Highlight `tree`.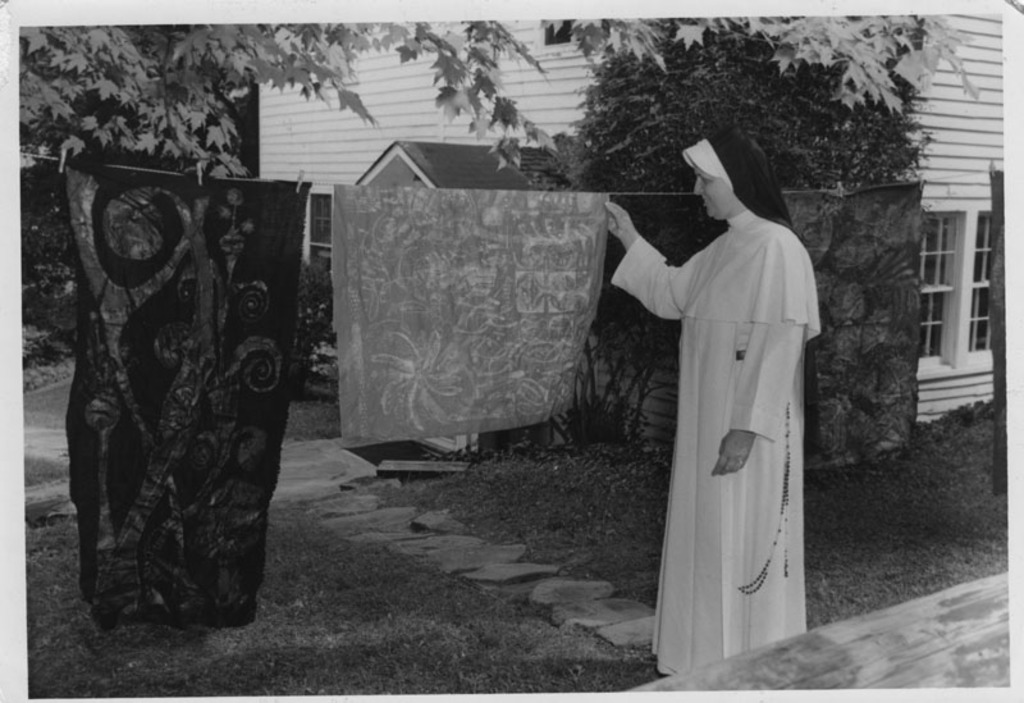
Highlighted region: select_region(8, 0, 991, 187).
